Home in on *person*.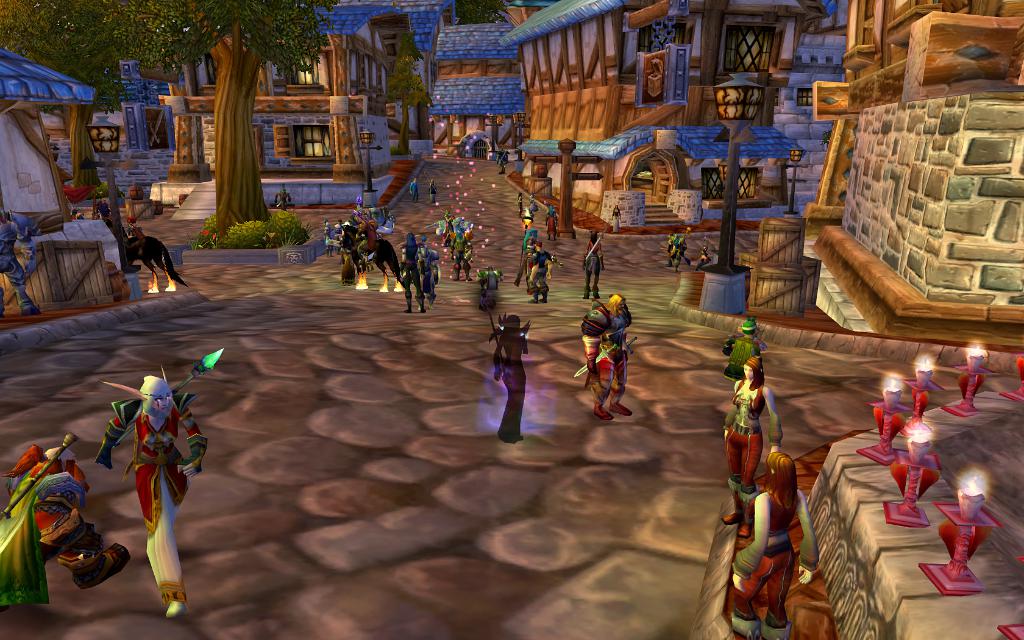
Homed in at bbox(0, 436, 127, 604).
